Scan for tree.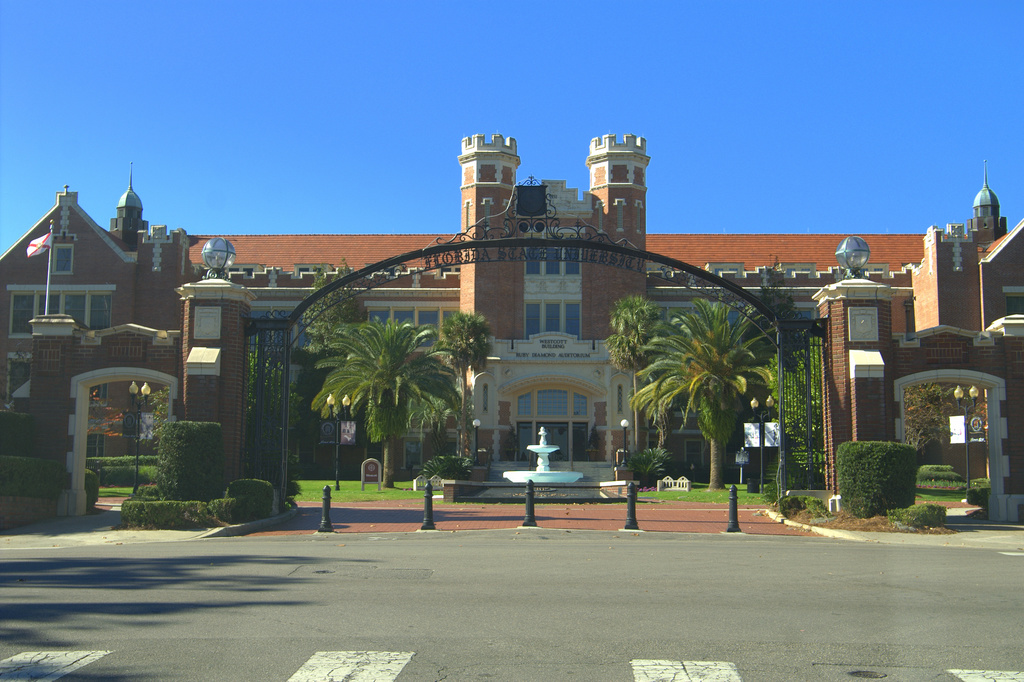
Scan result: rect(0, 417, 24, 451).
